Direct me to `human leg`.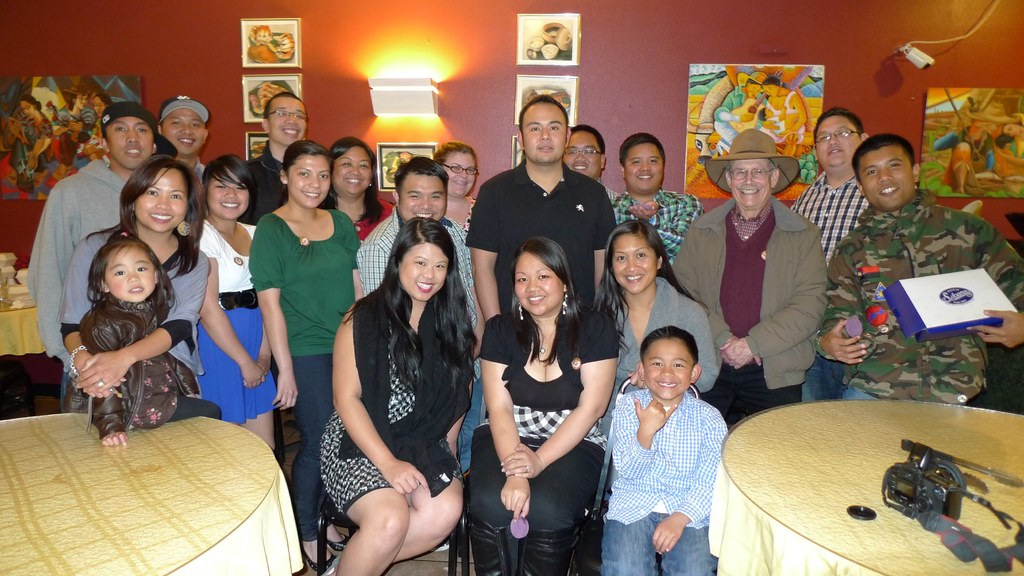
Direction: [x1=794, y1=358, x2=859, y2=405].
